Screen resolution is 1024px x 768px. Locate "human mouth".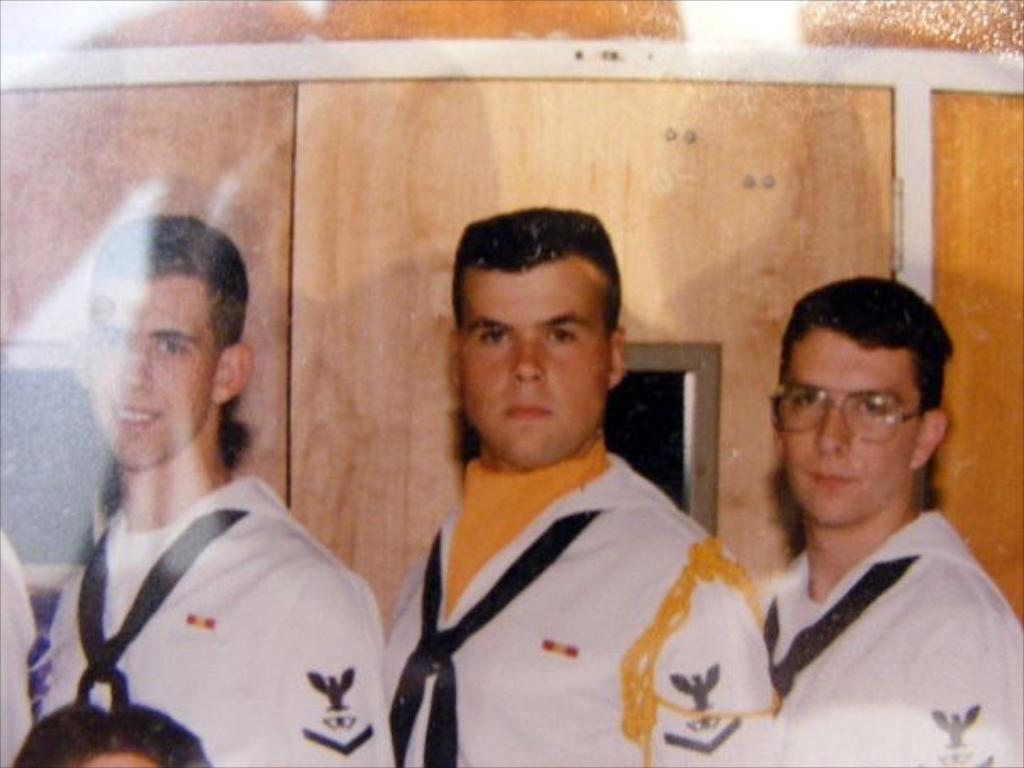
787/459/861/498.
